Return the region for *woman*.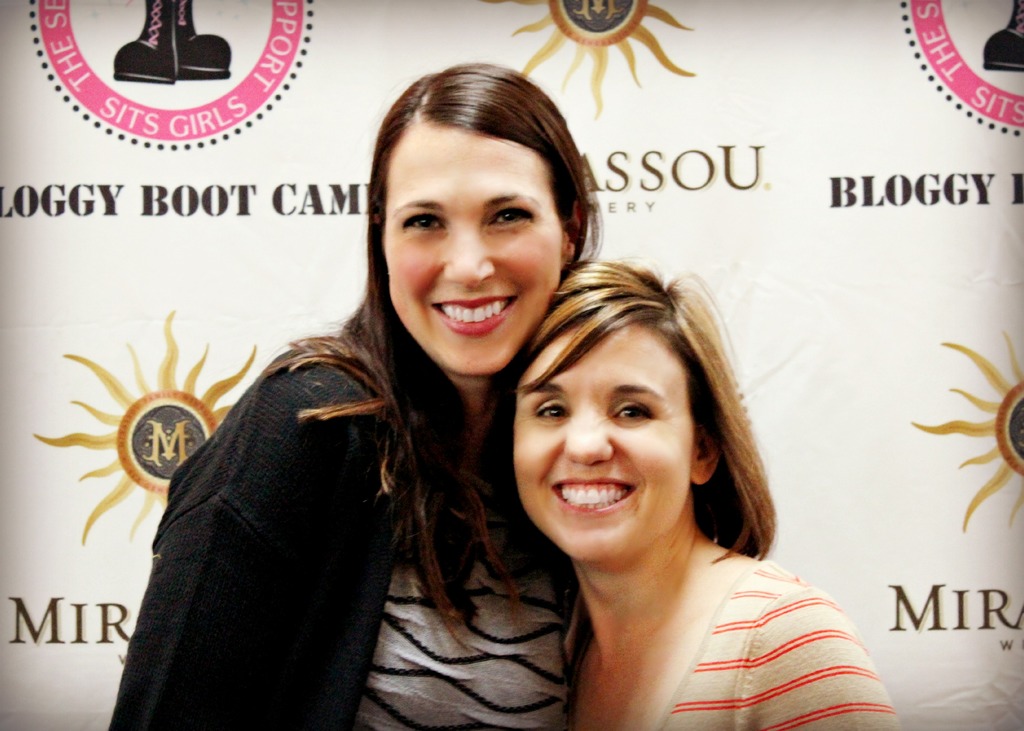
bbox=(452, 263, 883, 714).
